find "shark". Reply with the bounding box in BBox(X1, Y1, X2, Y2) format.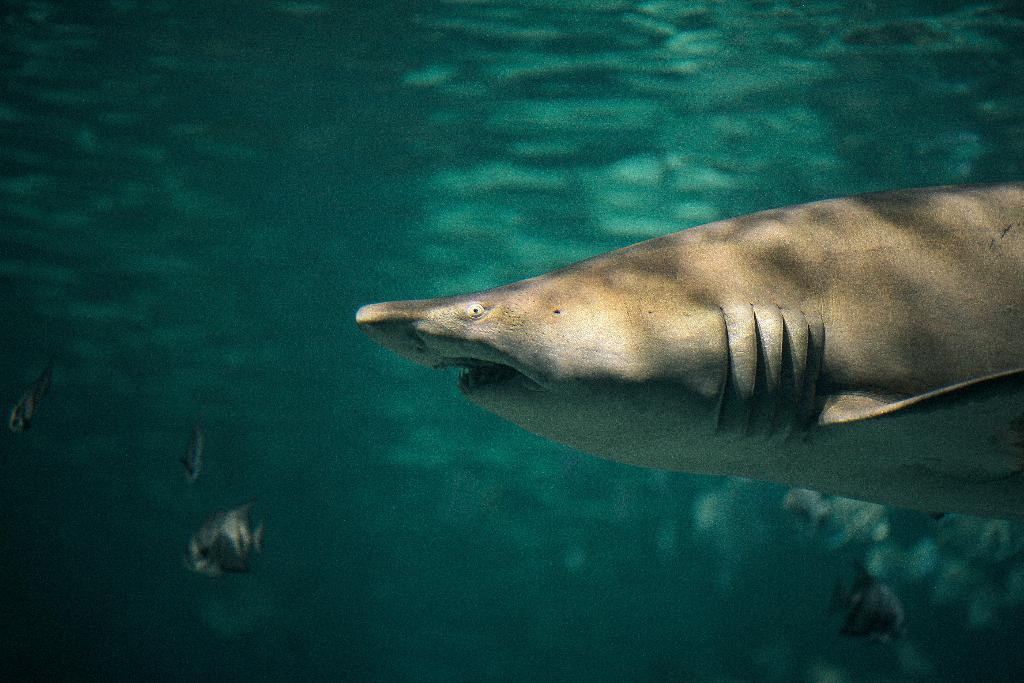
BBox(356, 181, 1023, 525).
